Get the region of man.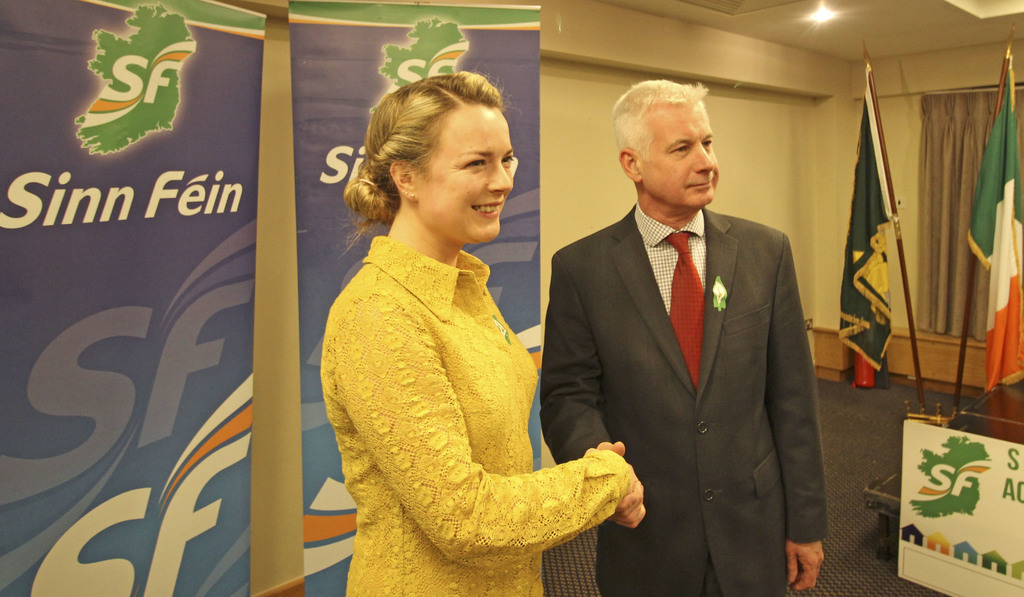
box=[549, 69, 826, 589].
